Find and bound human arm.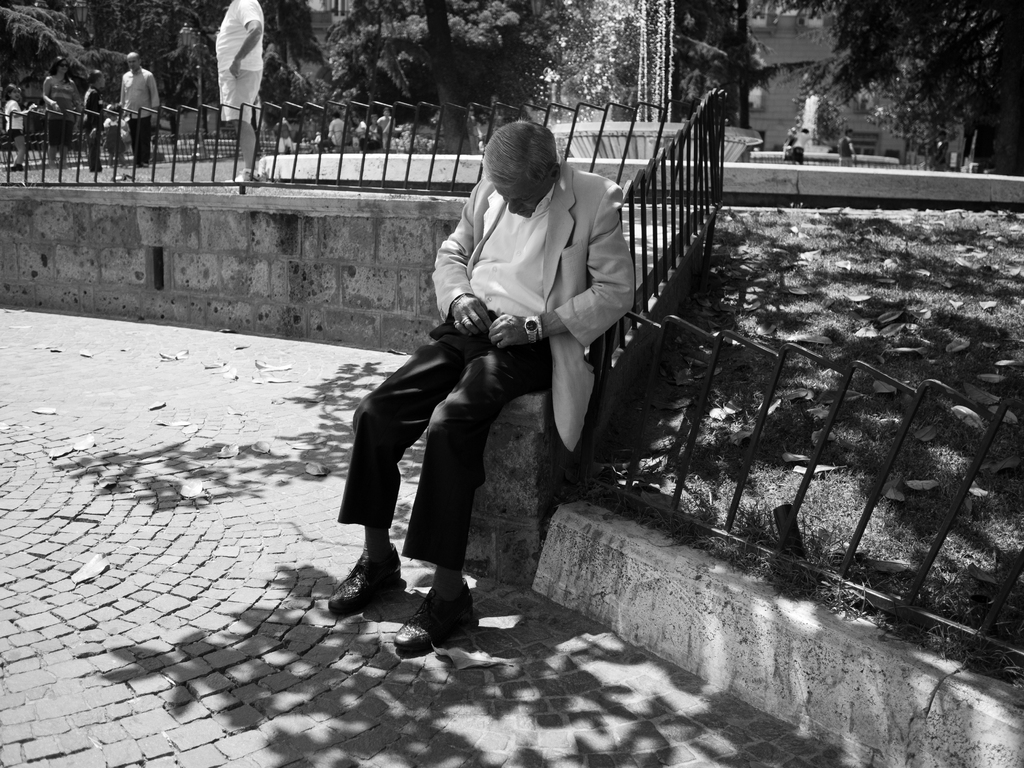
Bound: 8, 101, 35, 118.
